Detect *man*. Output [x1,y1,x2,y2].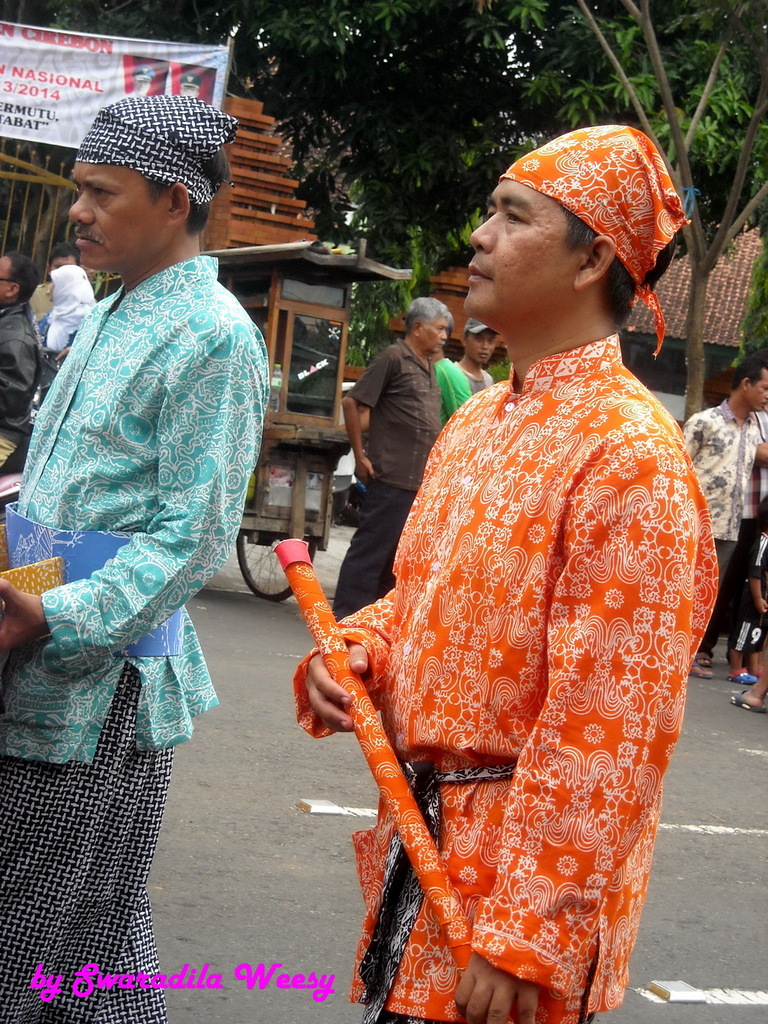
[342,292,452,626].
